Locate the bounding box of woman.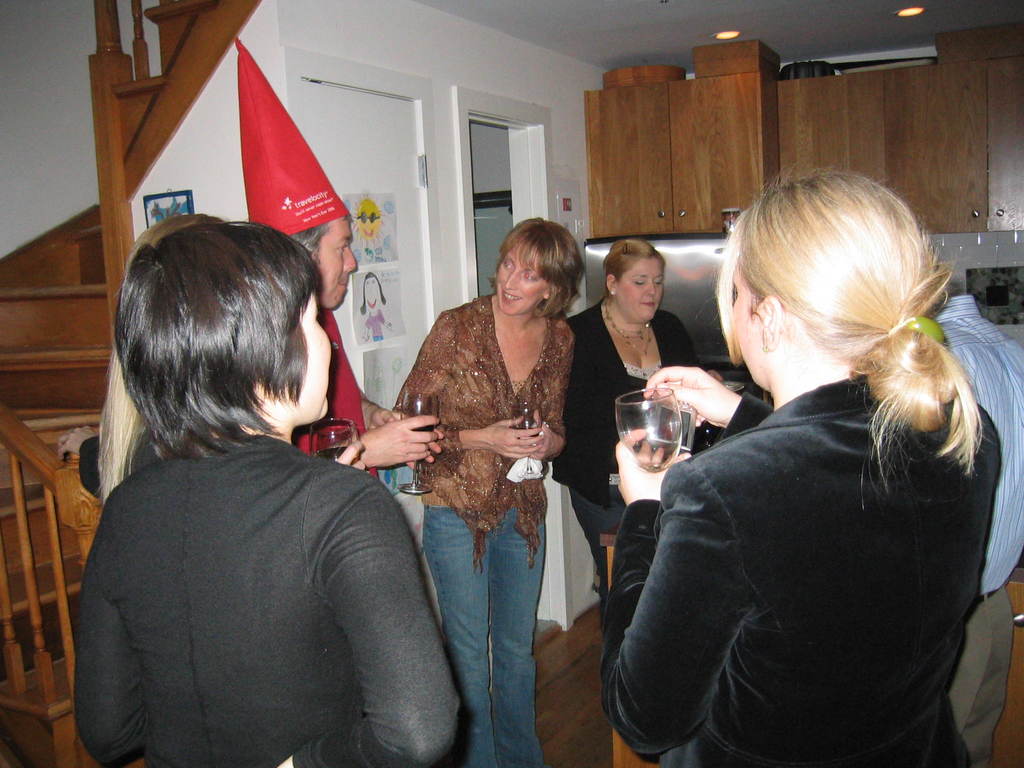
Bounding box: 365:199:574:767.
